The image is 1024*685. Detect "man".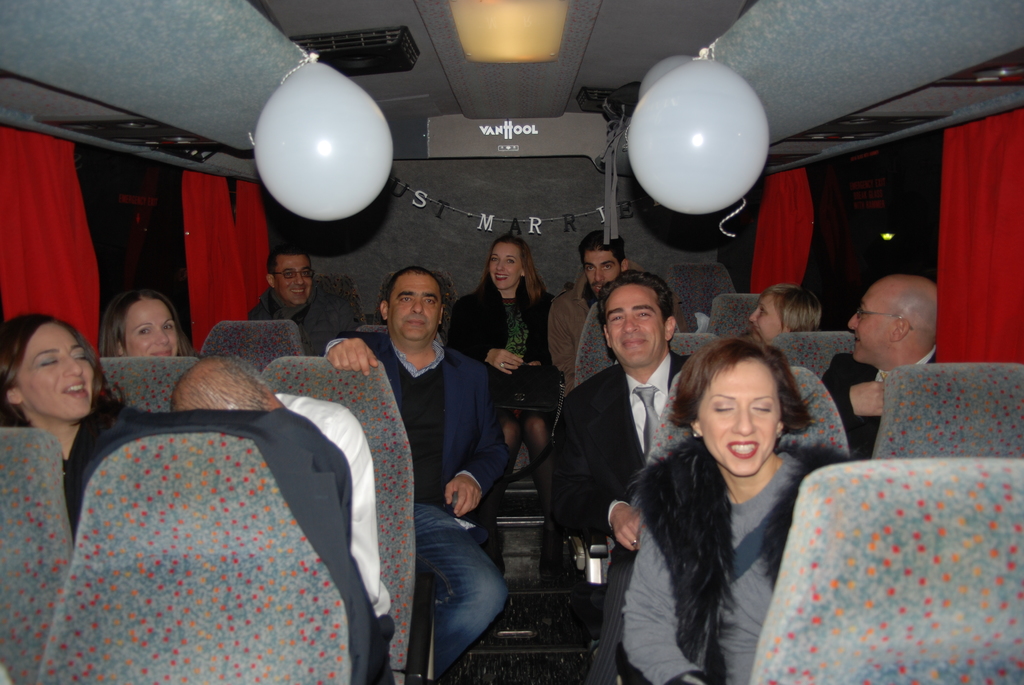
Detection: <box>822,274,941,454</box>.
